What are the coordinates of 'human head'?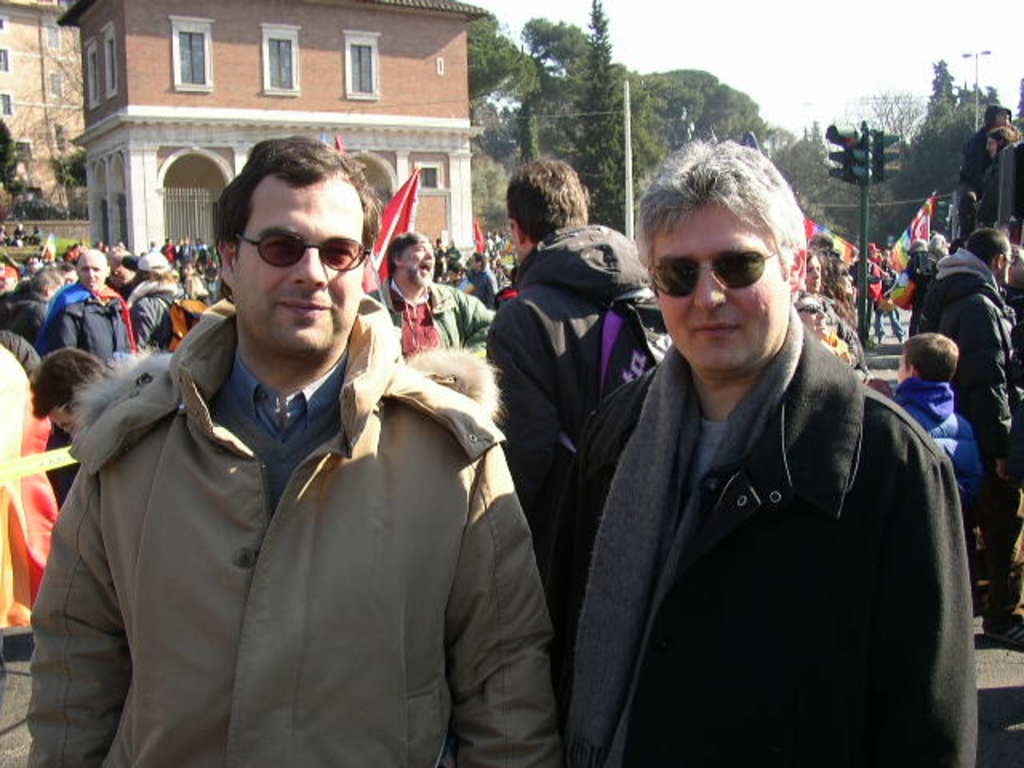
[left=637, top=139, right=813, bottom=378].
